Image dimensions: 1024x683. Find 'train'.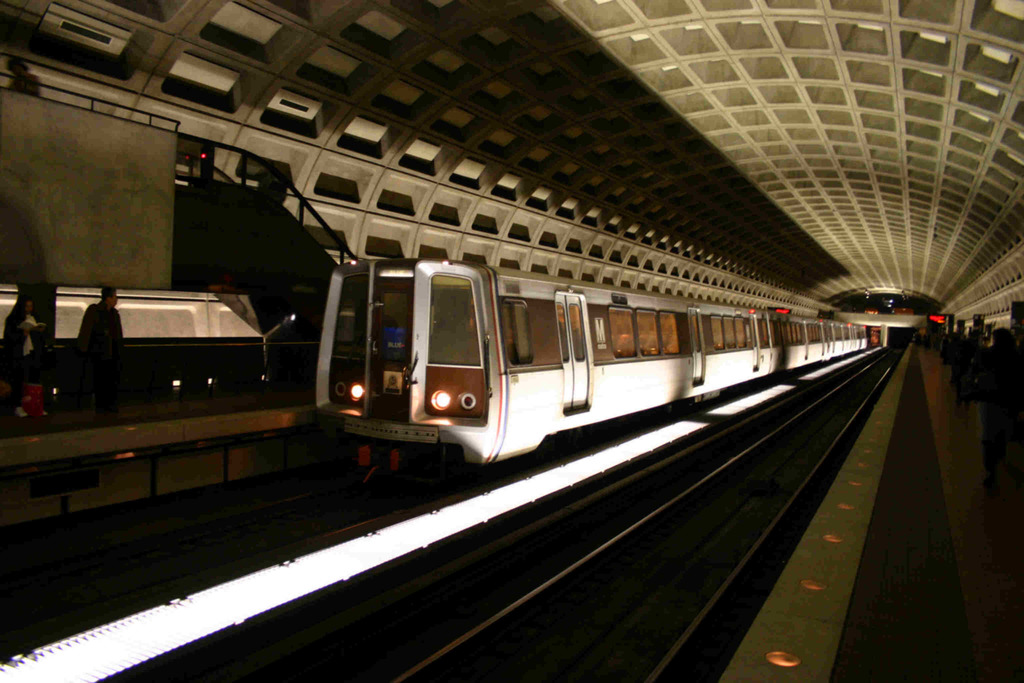
[left=311, top=249, right=876, bottom=490].
